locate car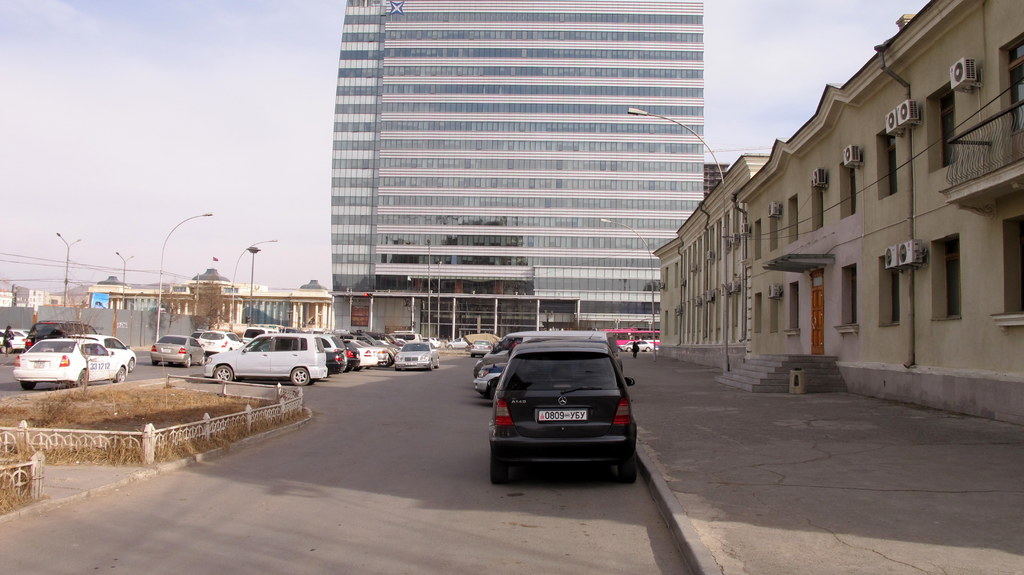
(484,338,639,484)
